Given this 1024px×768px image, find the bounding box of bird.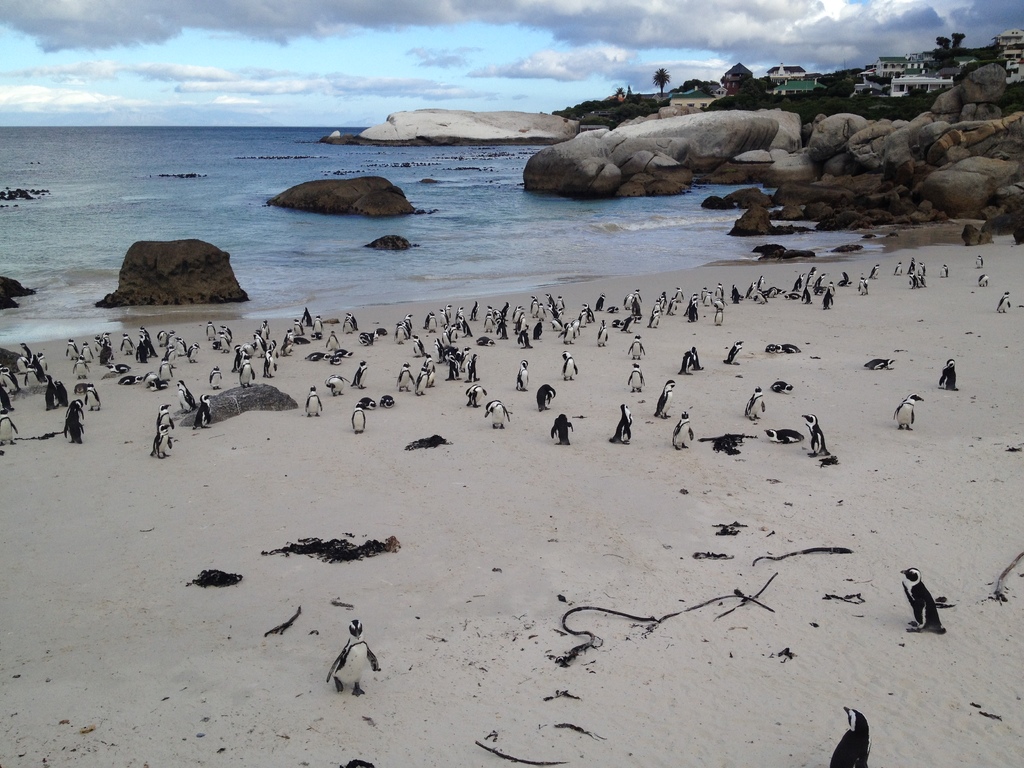
region(936, 360, 959, 395).
